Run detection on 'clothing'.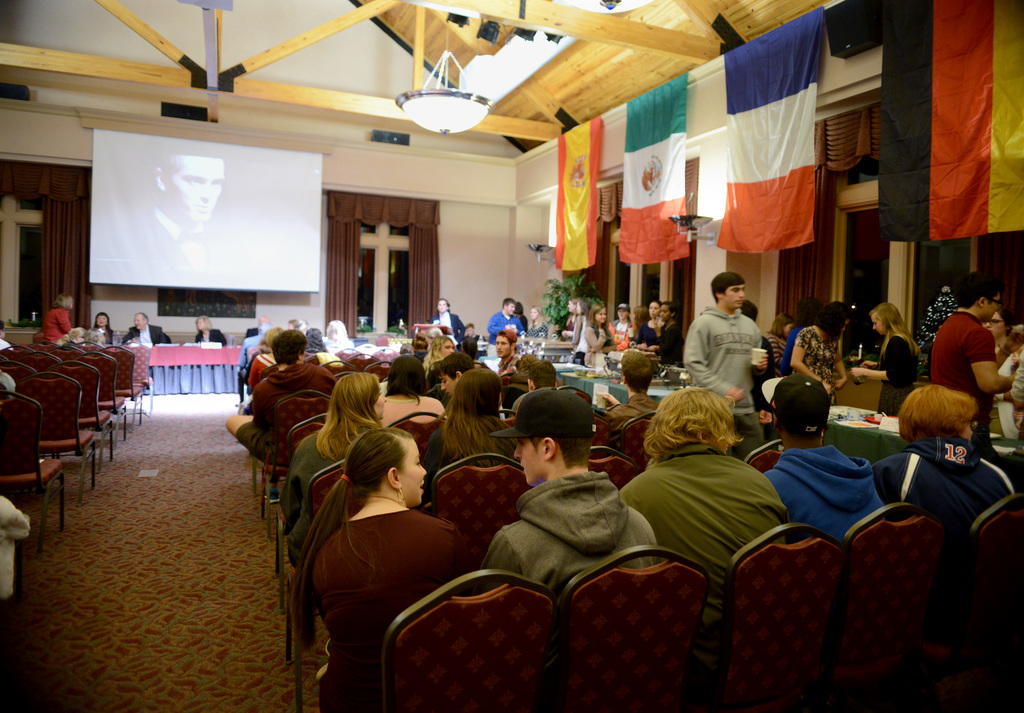
Result: bbox(193, 322, 235, 346).
